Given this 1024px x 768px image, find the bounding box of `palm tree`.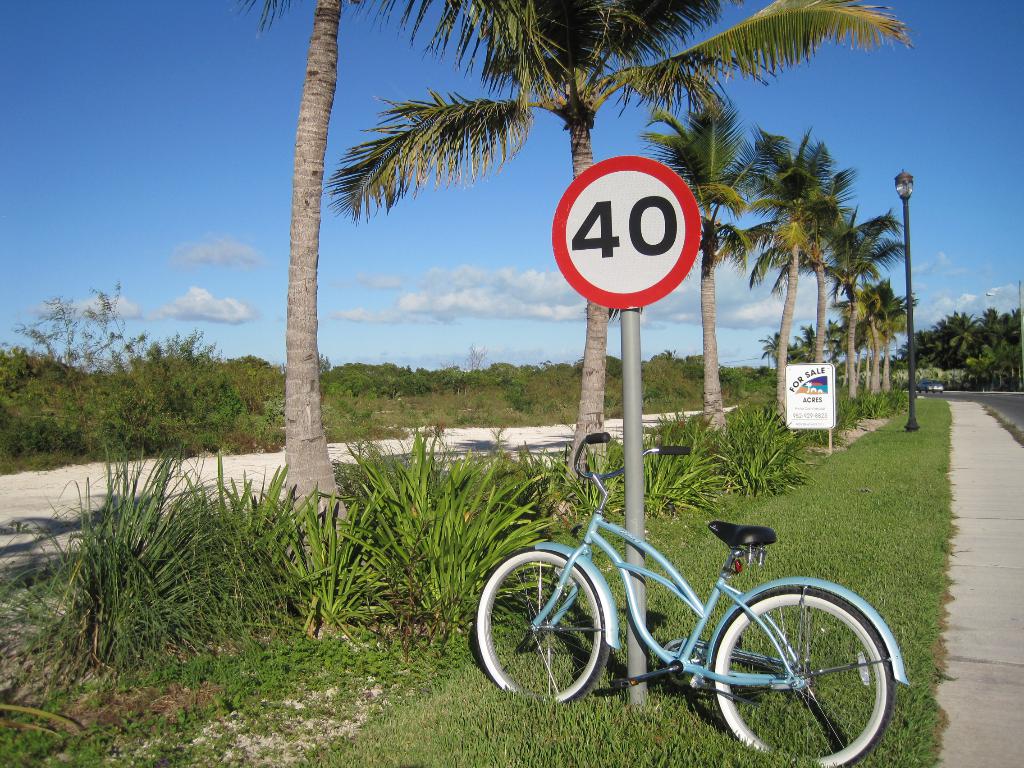
detection(230, 0, 344, 558).
